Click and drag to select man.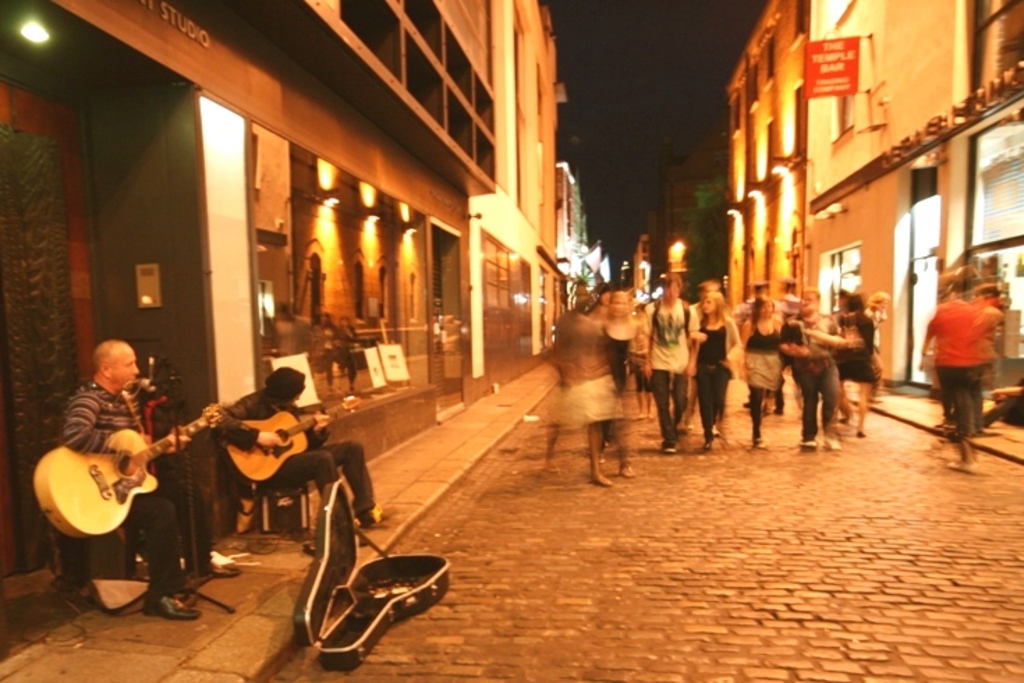
Selection: 60 335 241 619.
